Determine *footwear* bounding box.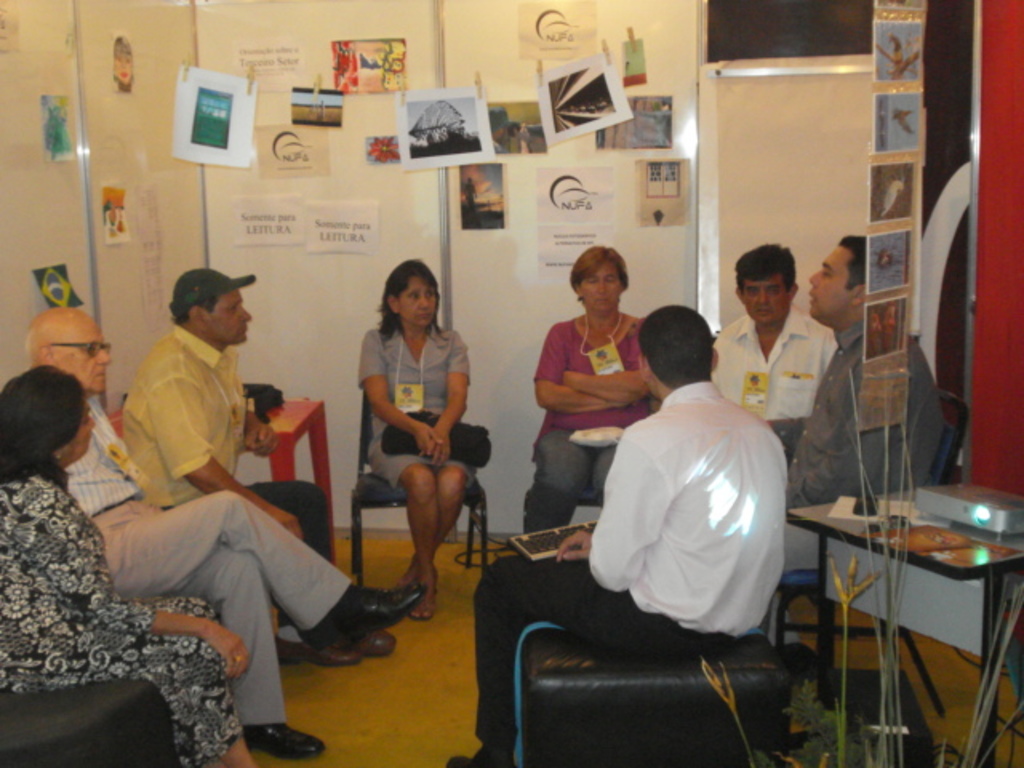
Determined: 307 579 424 646.
